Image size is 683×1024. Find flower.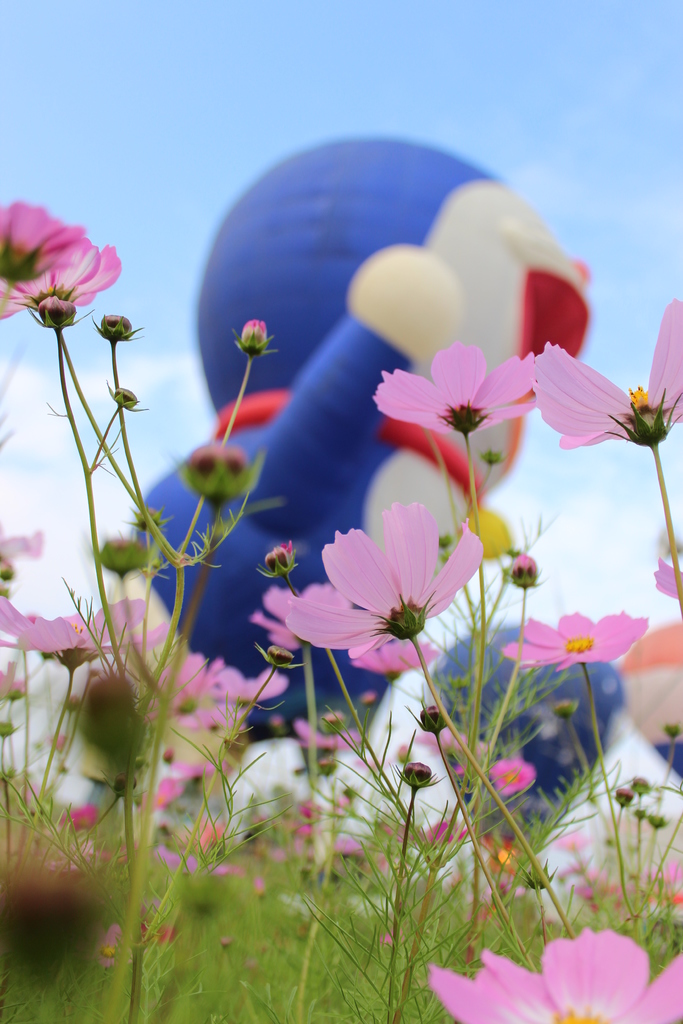
513, 554, 541, 585.
